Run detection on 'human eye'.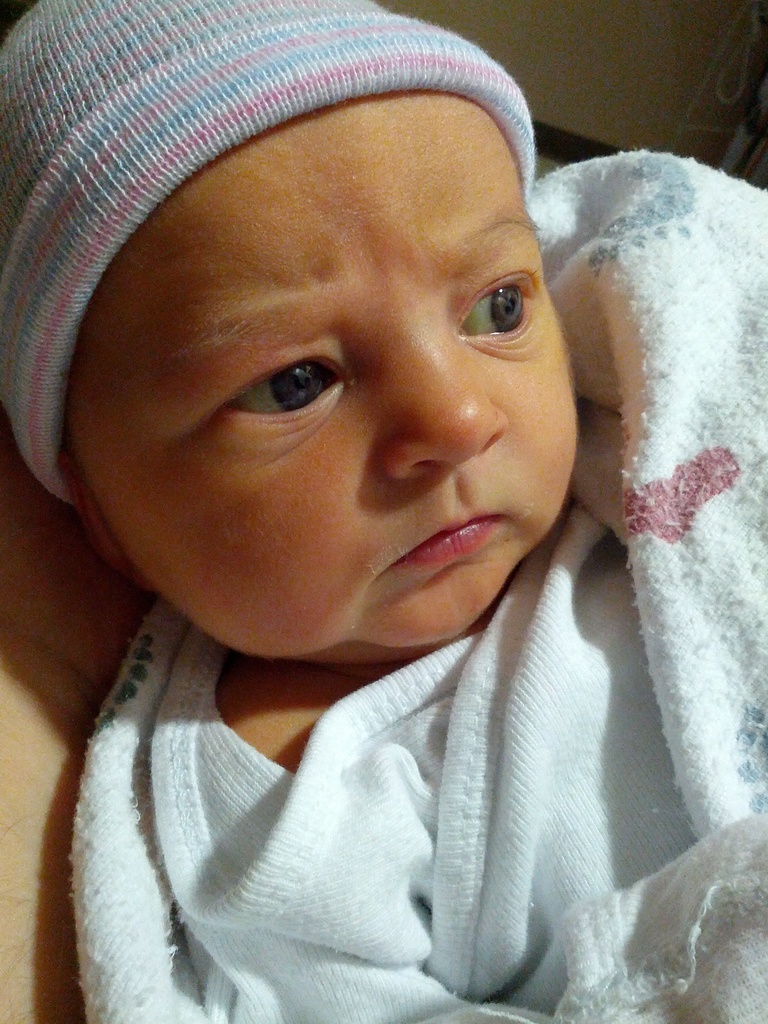
Result: {"x1": 445, "y1": 273, "x2": 548, "y2": 347}.
